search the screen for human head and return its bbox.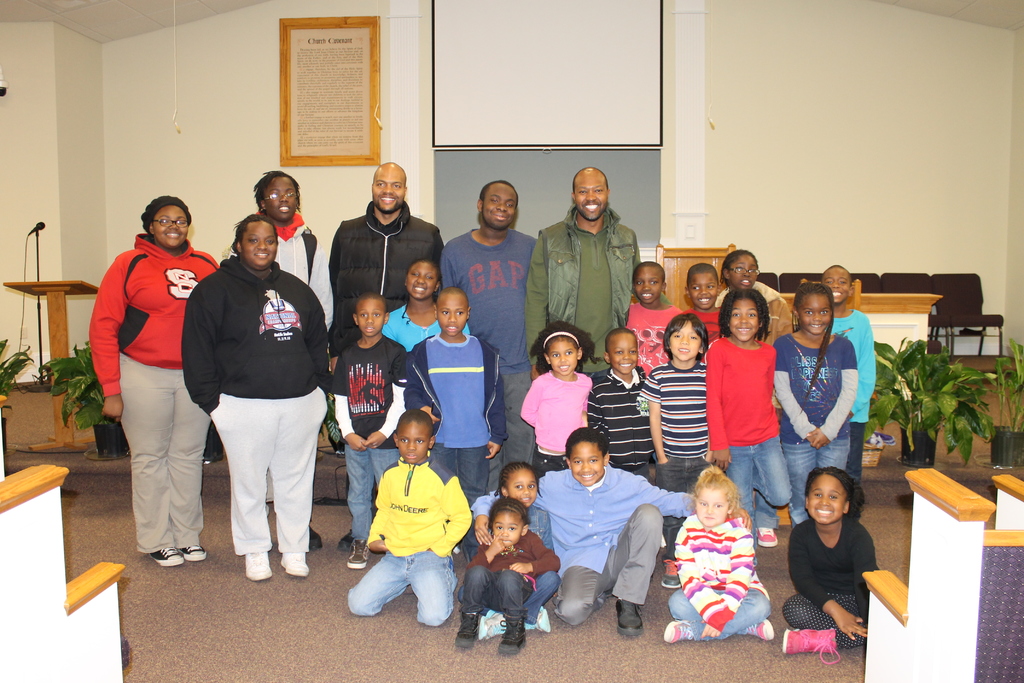
Found: 824/261/851/306.
